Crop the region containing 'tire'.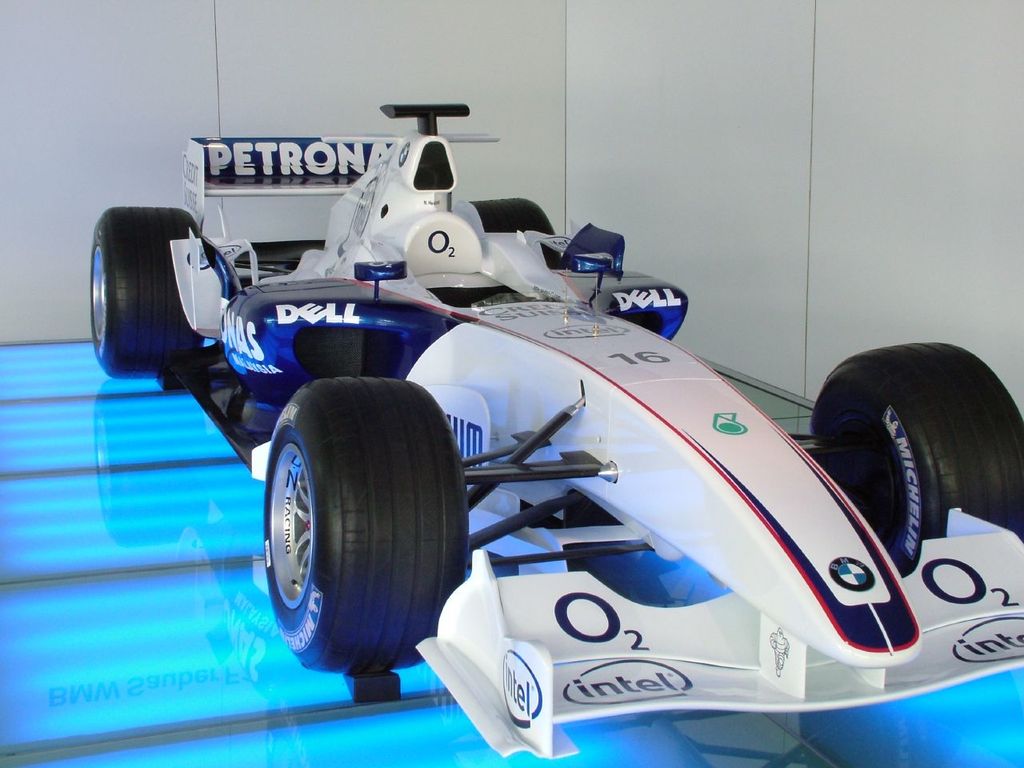
Crop region: (462, 202, 554, 238).
